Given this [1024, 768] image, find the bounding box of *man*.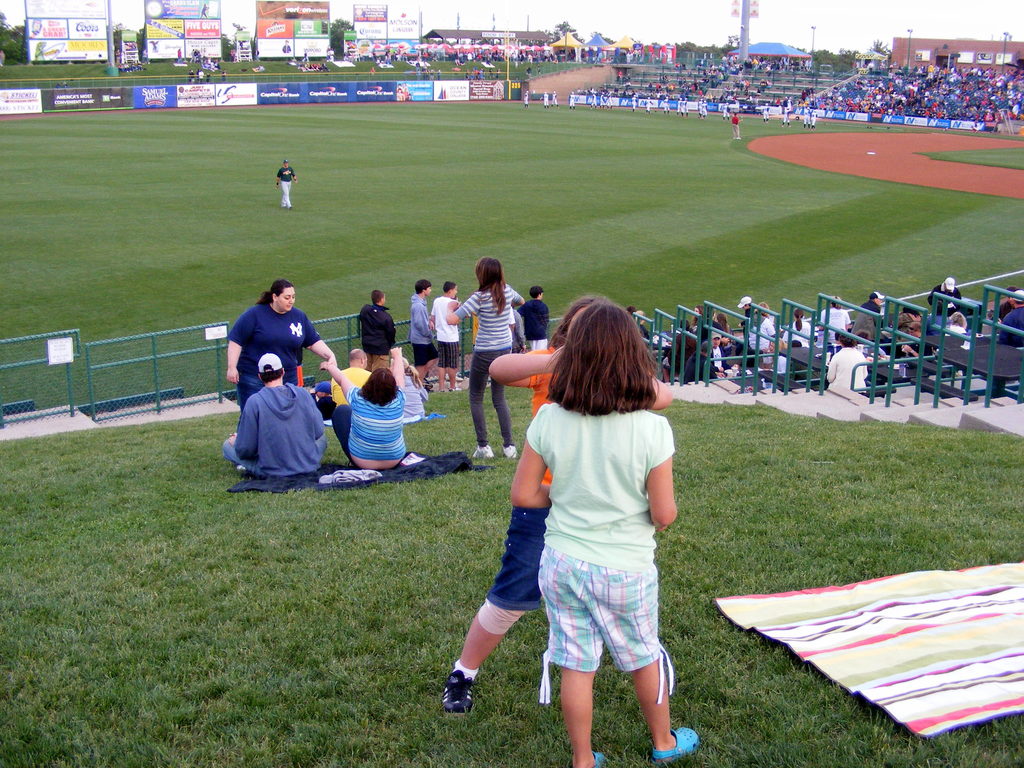
<box>514,285,547,349</box>.
